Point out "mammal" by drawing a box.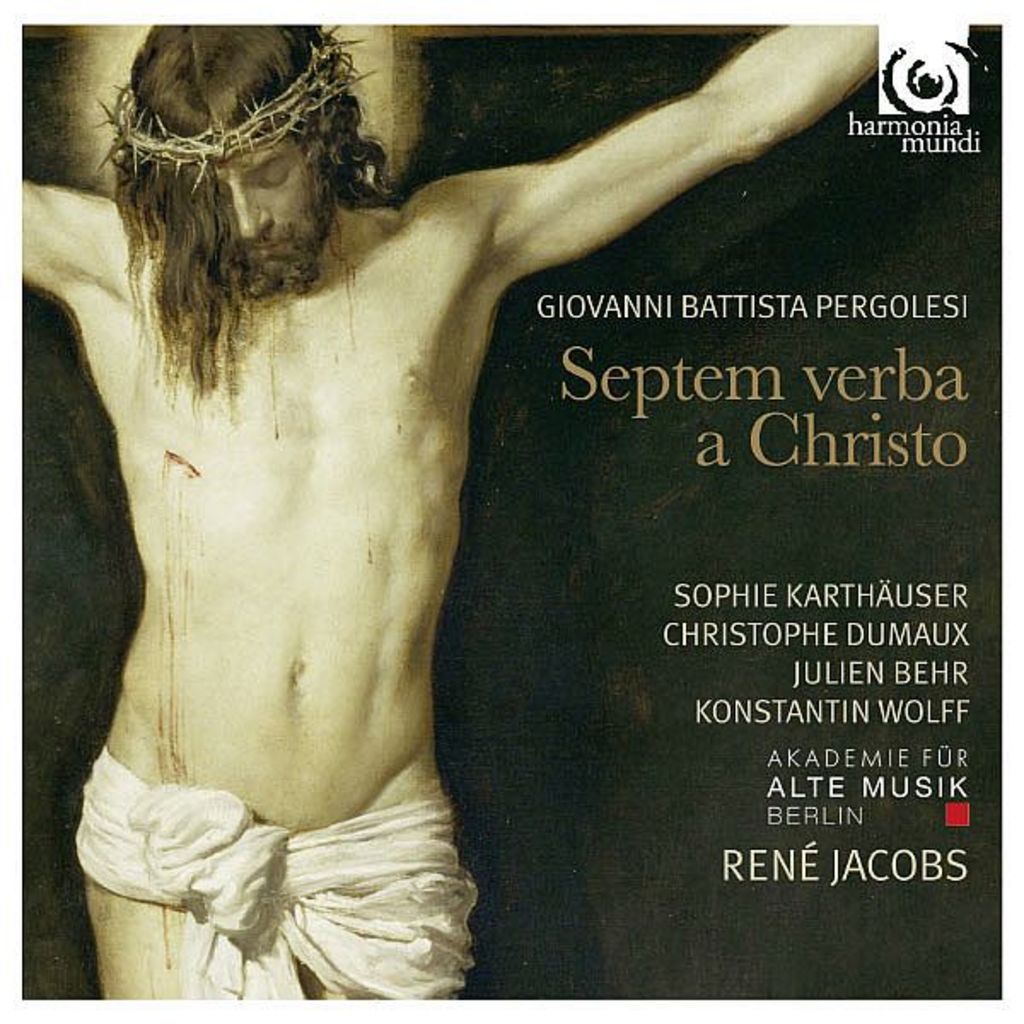
[0, 19, 840, 951].
